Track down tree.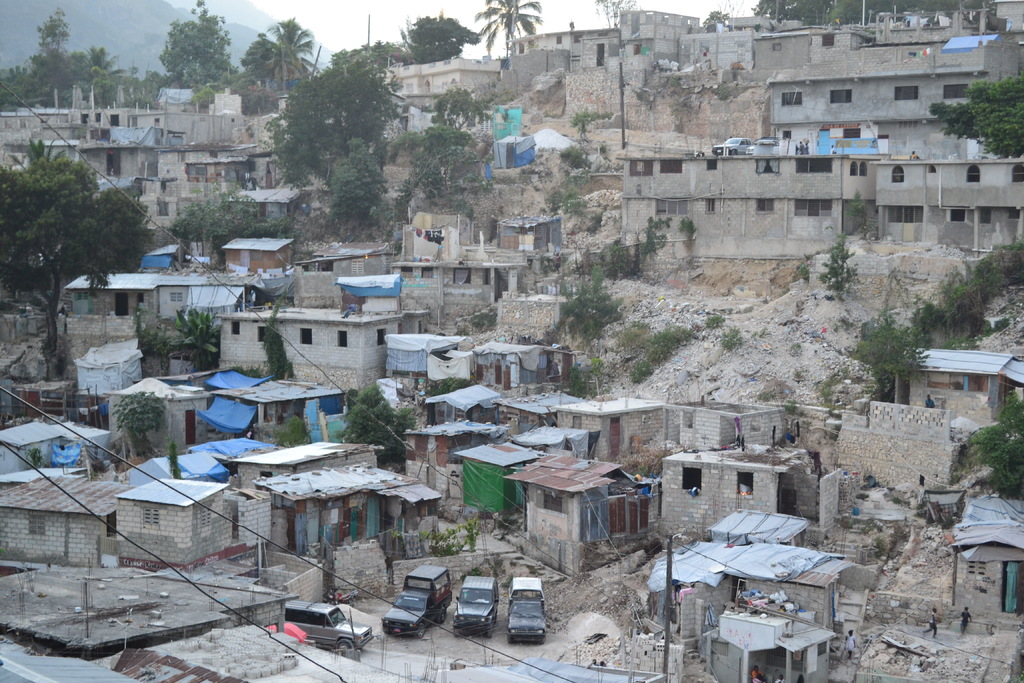
Tracked to bbox=[136, 71, 175, 106].
